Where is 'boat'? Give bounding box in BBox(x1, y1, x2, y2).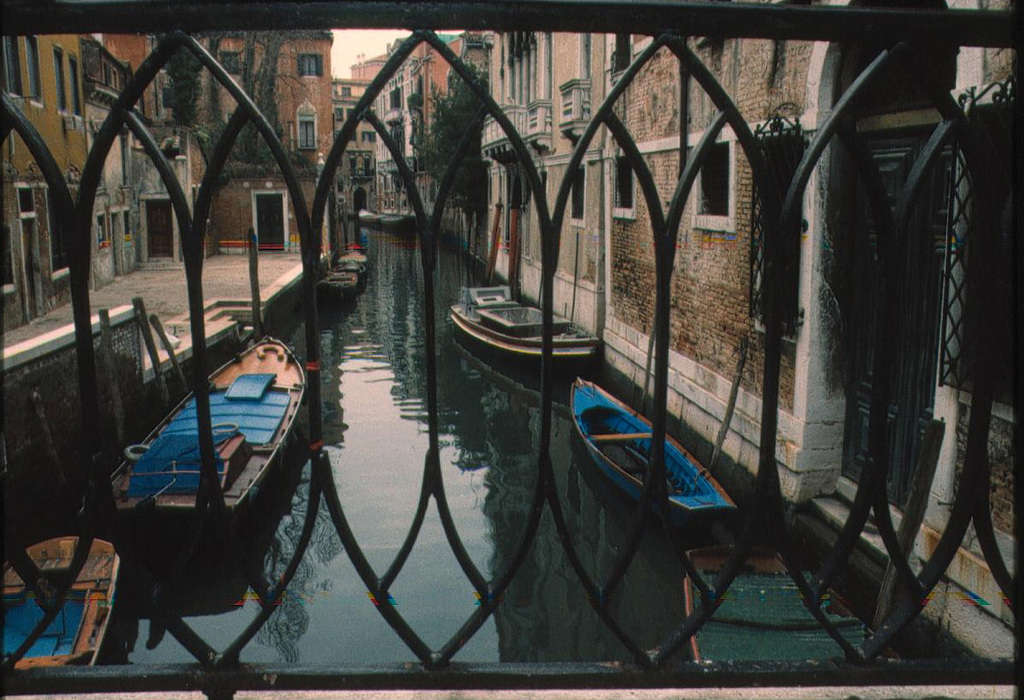
BBox(442, 283, 601, 373).
